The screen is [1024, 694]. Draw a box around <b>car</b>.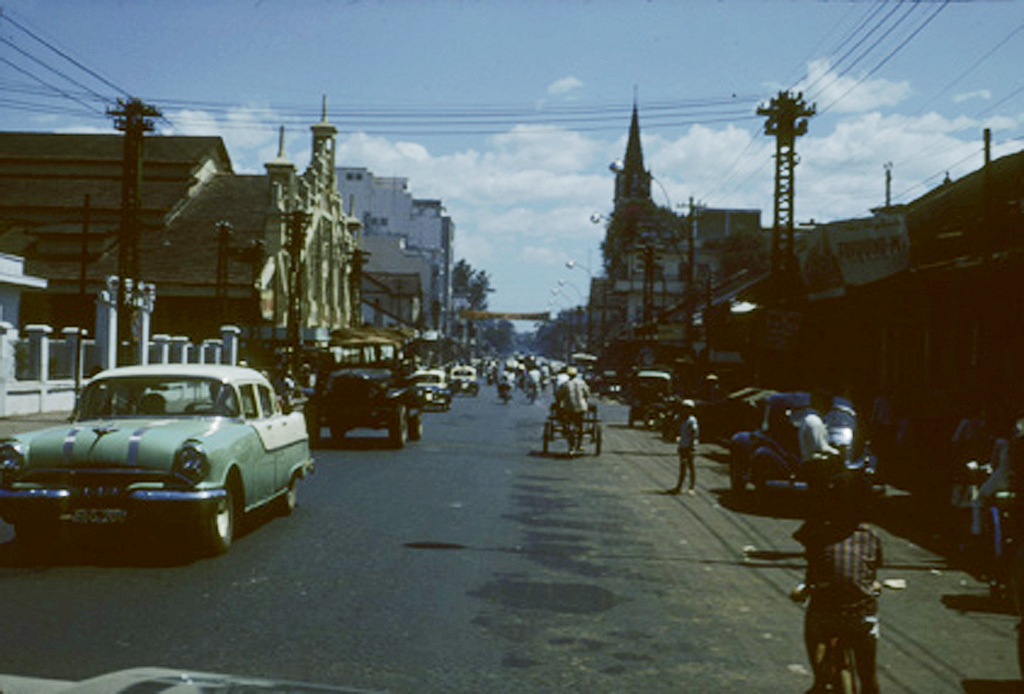
x1=723, y1=387, x2=876, y2=497.
